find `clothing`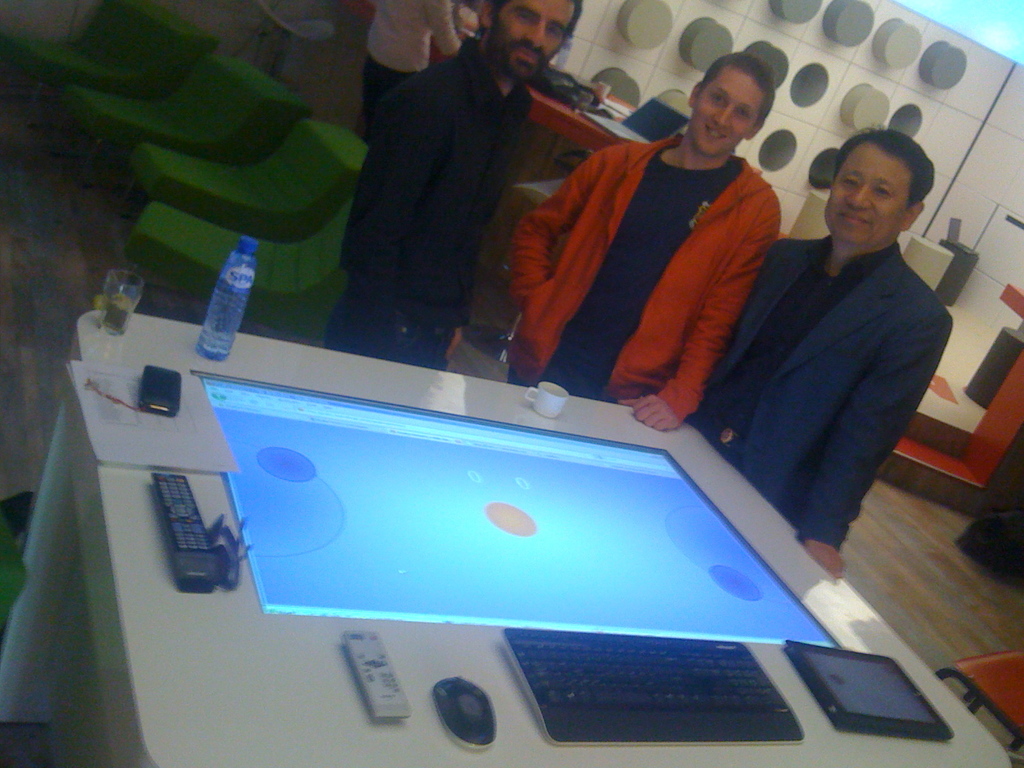
bbox=[367, 20, 518, 371]
